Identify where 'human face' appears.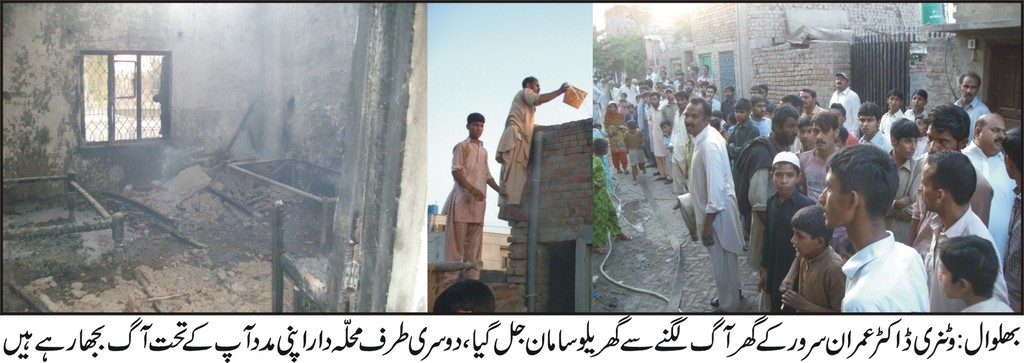
Appears at l=774, t=164, r=796, b=193.
